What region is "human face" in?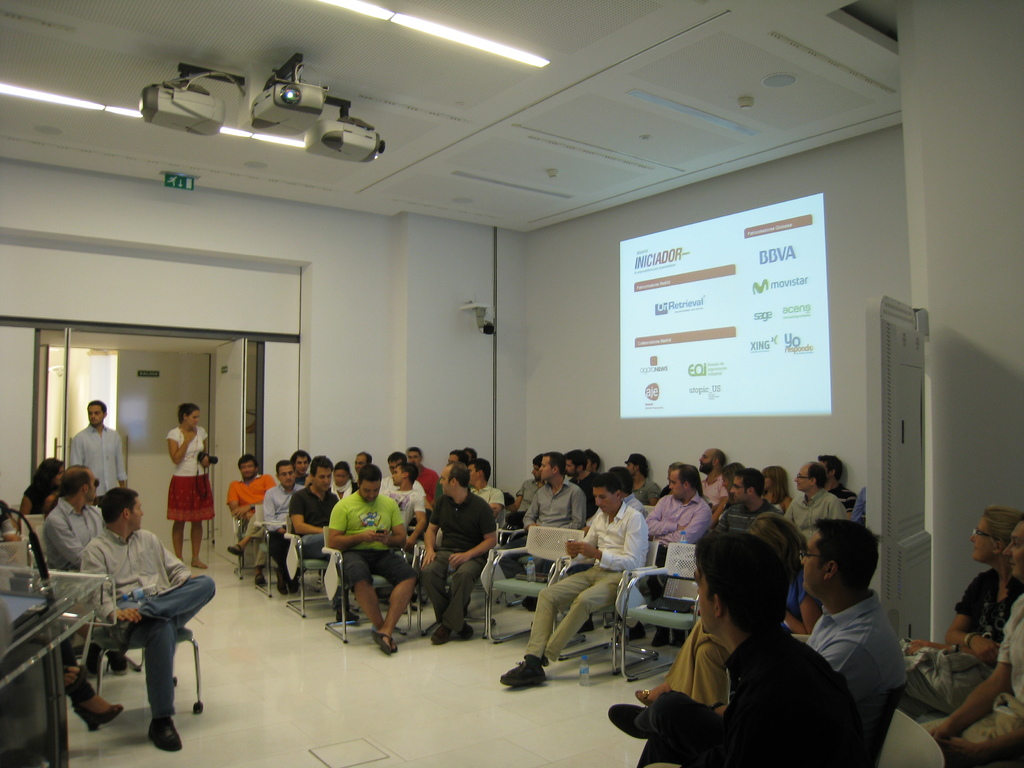
317, 467, 332, 491.
